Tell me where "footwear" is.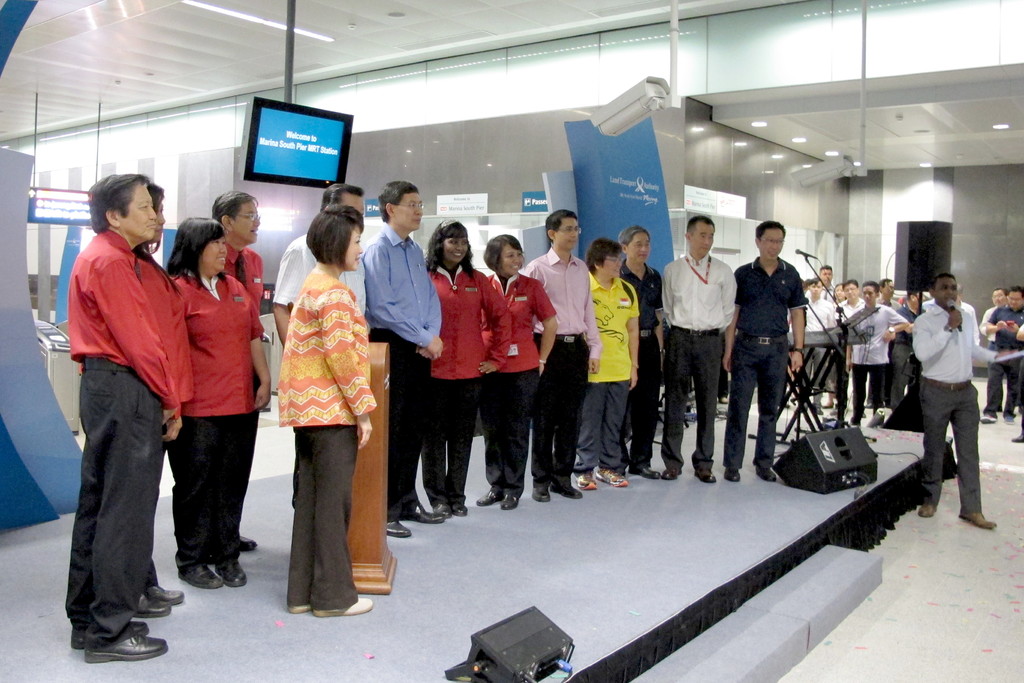
"footwear" is at bbox=(71, 625, 147, 649).
